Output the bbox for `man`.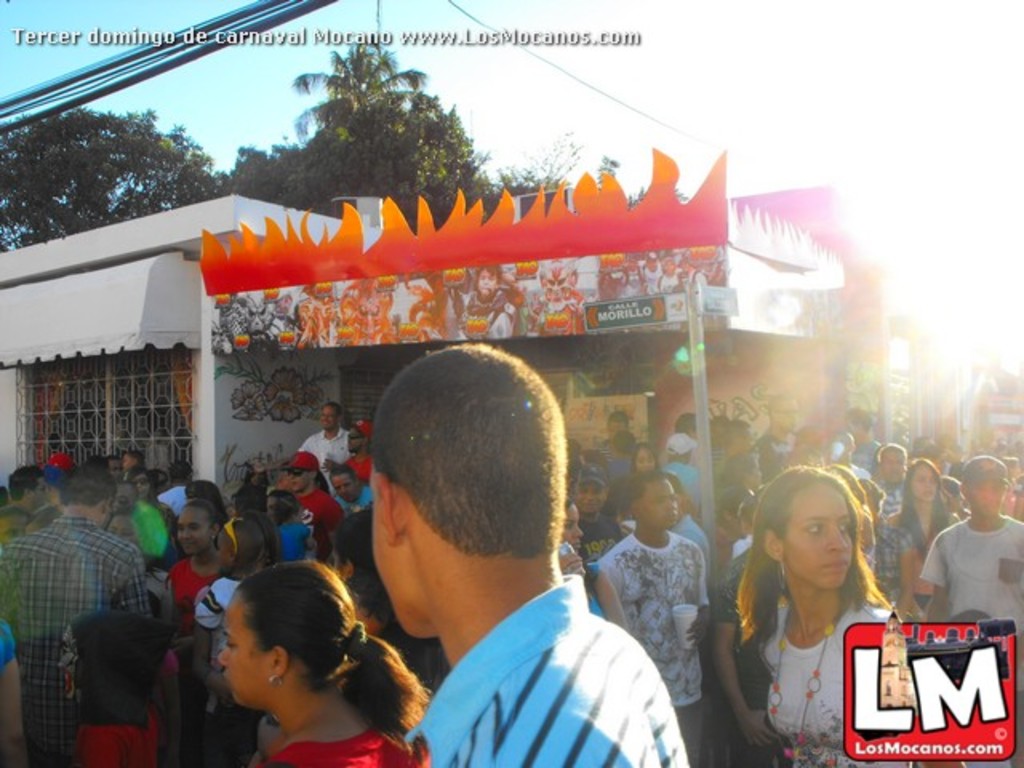
598, 410, 638, 462.
